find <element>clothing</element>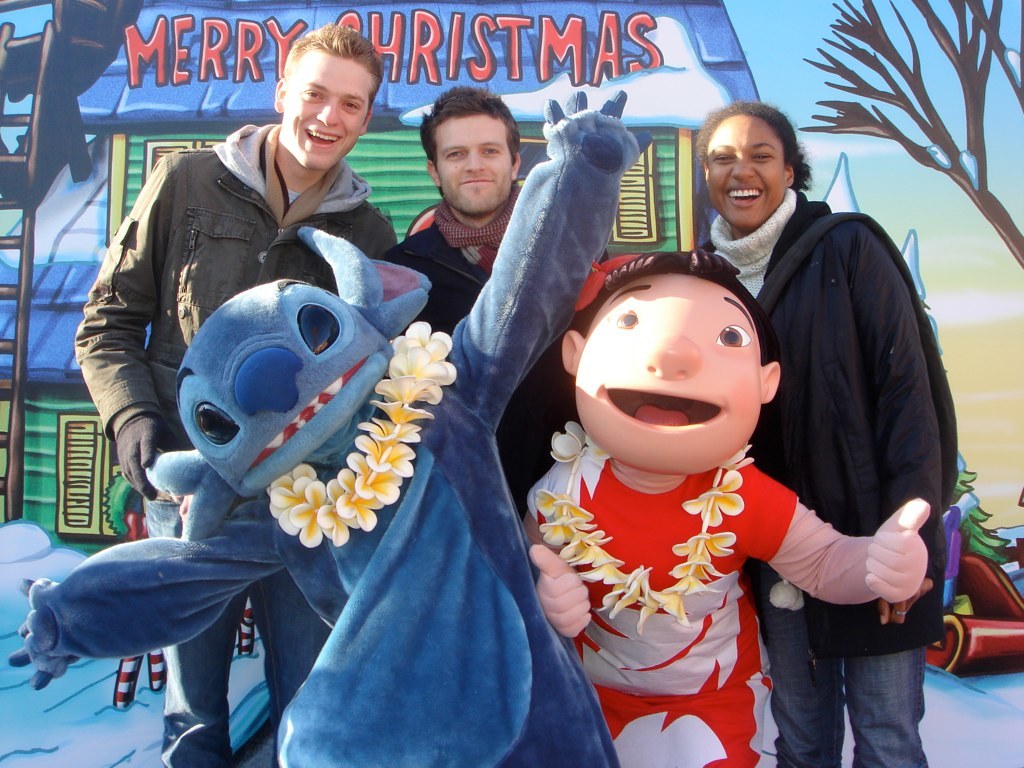
382 177 612 507
